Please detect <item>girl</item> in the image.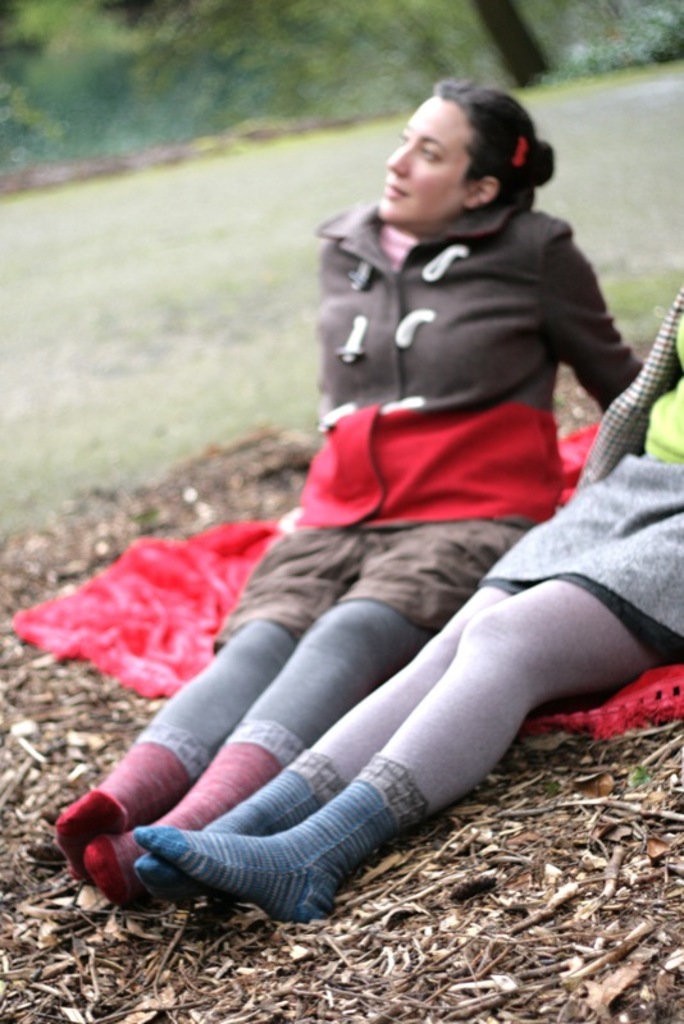
[136, 278, 683, 919].
